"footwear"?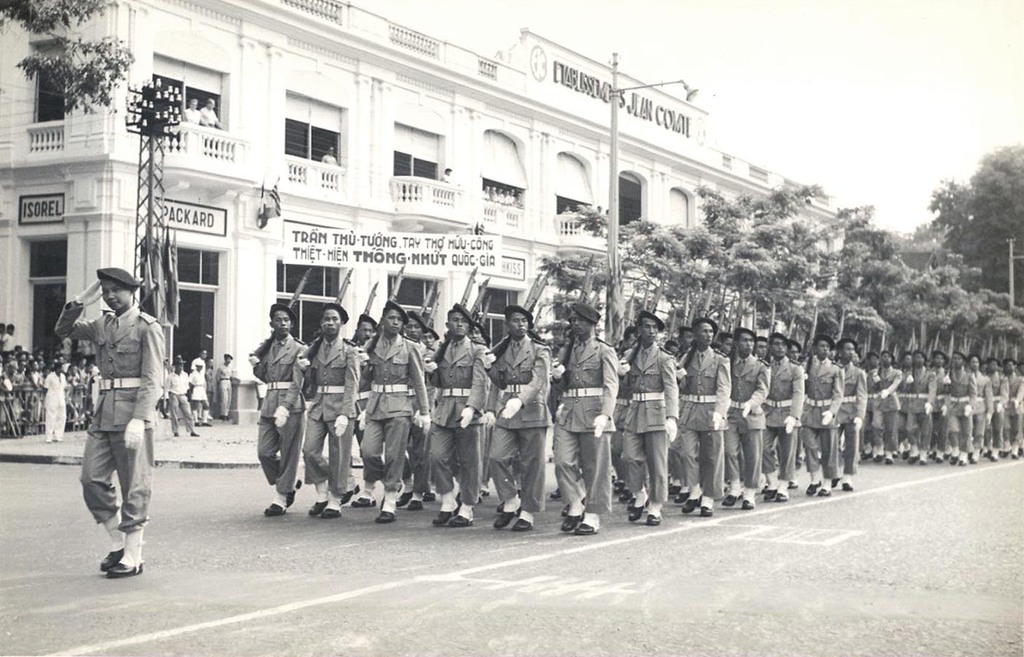
632 494 650 522
